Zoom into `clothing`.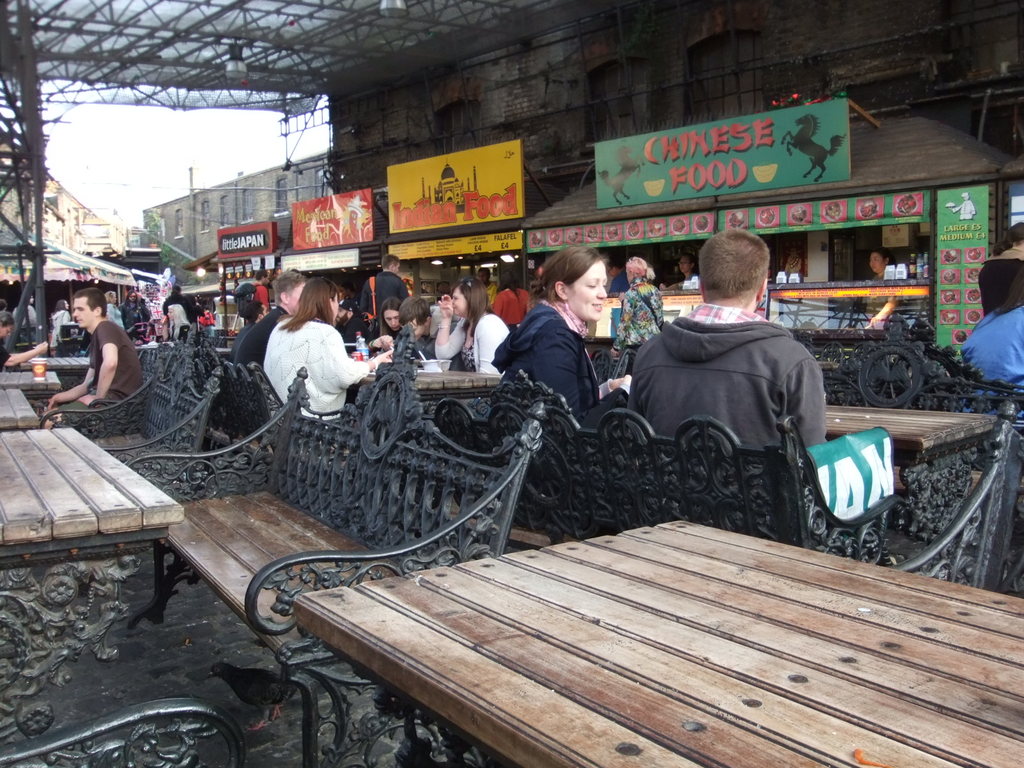
Zoom target: box(490, 287, 533, 335).
